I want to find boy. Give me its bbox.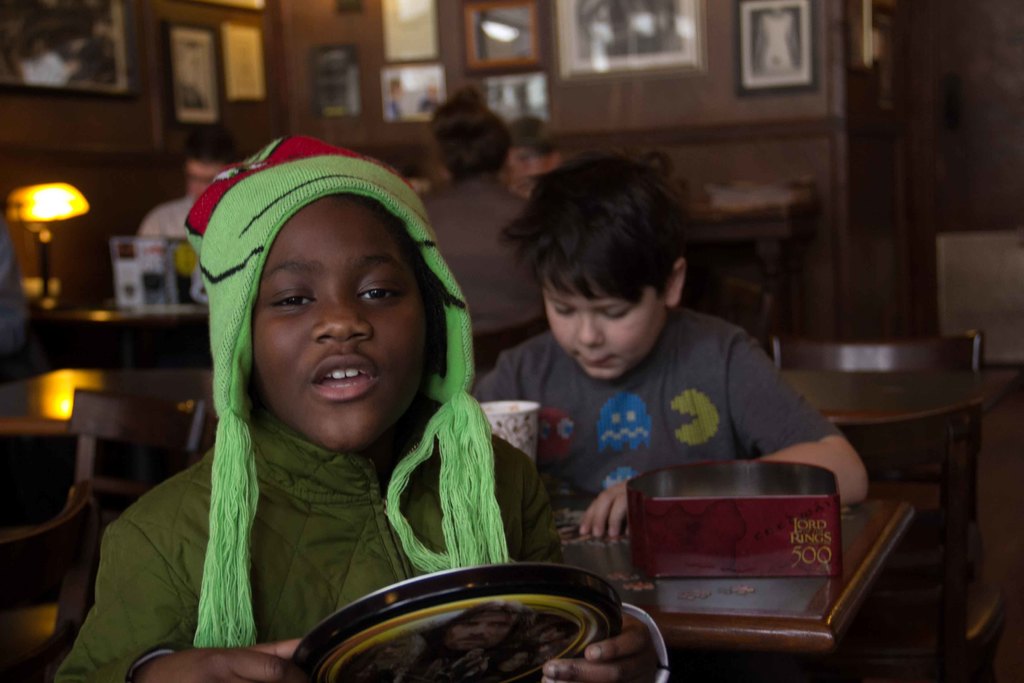
(left=474, top=157, right=857, bottom=552).
